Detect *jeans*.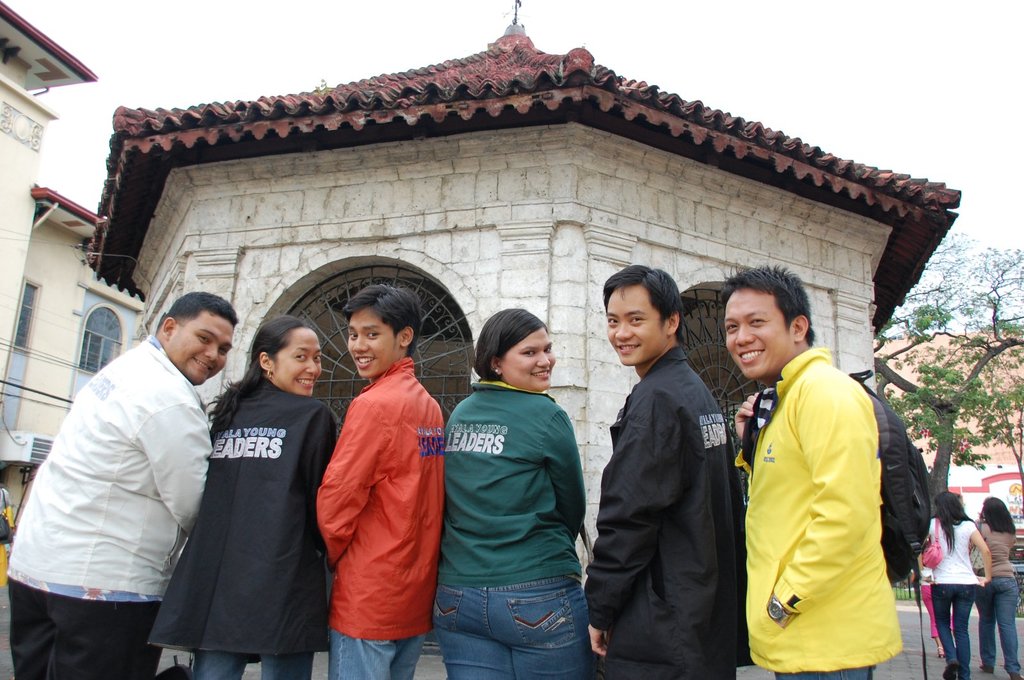
Detected at box=[326, 629, 426, 679].
